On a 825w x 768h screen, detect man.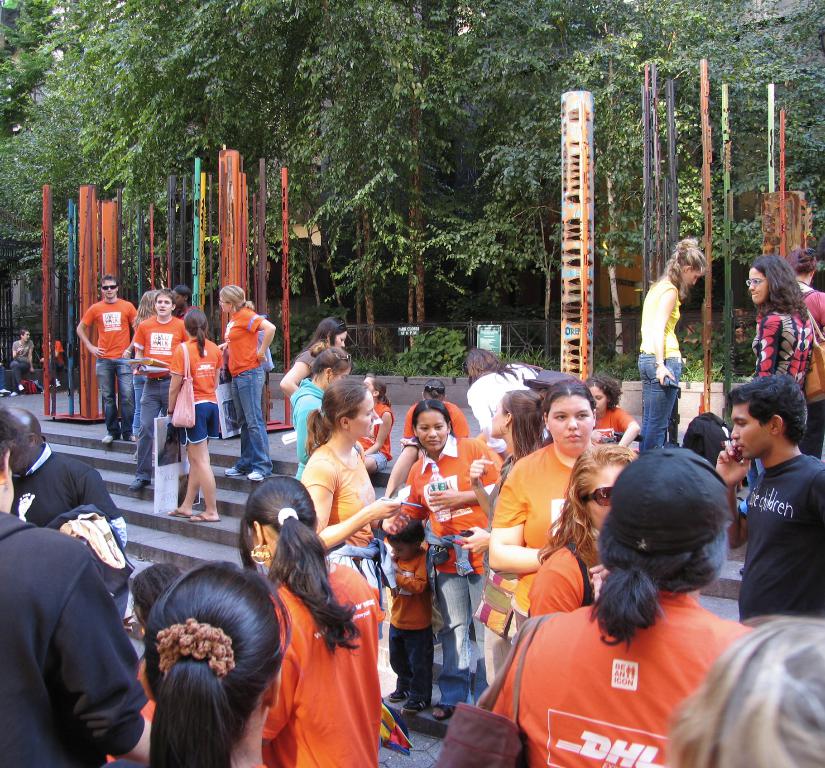
0 418 160 767.
